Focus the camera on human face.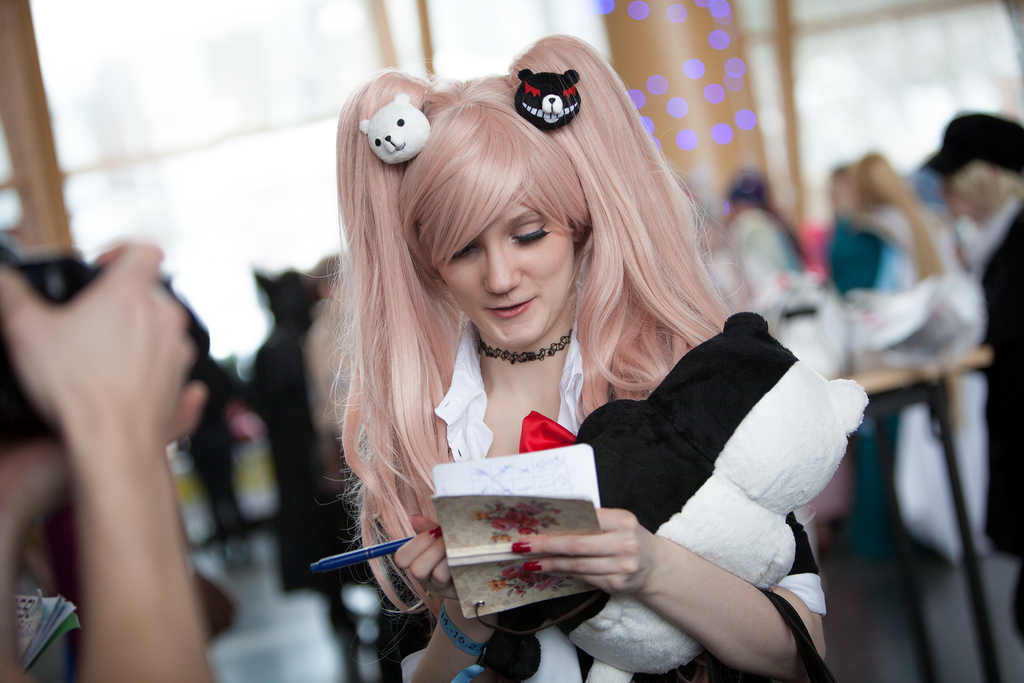
Focus region: box(442, 192, 576, 348).
